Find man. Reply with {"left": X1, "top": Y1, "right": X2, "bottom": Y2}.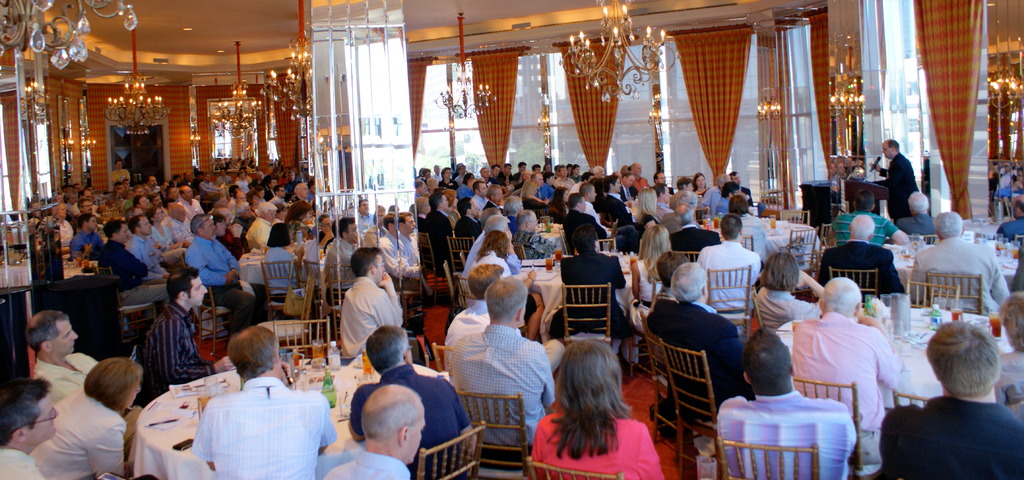
{"left": 445, "top": 273, "right": 556, "bottom": 441}.
